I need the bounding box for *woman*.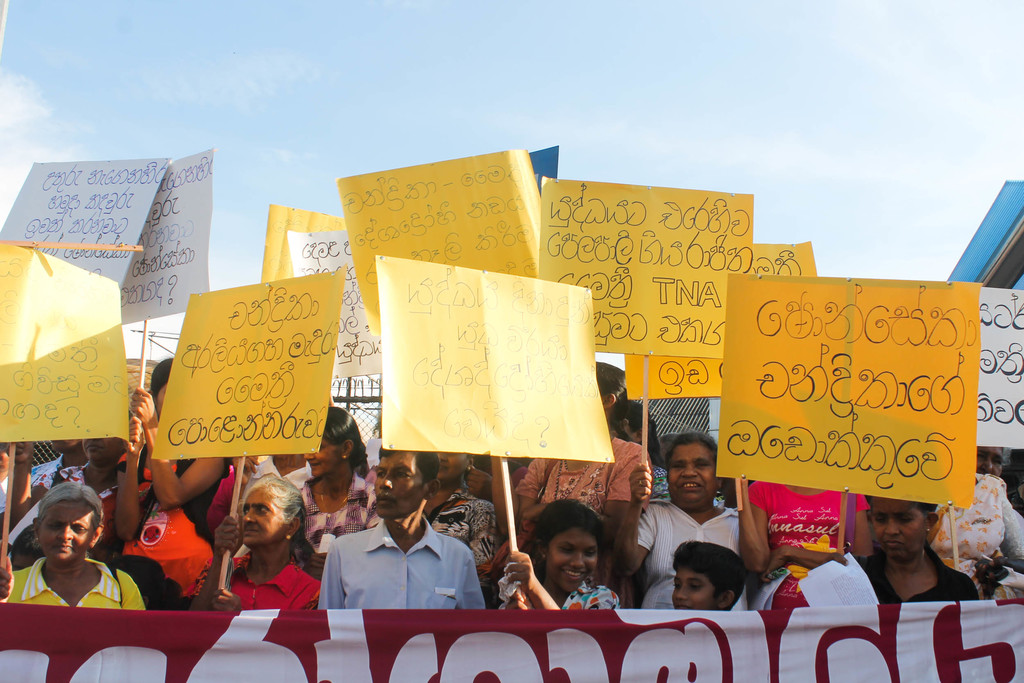
Here it is: <region>114, 358, 240, 616</region>.
